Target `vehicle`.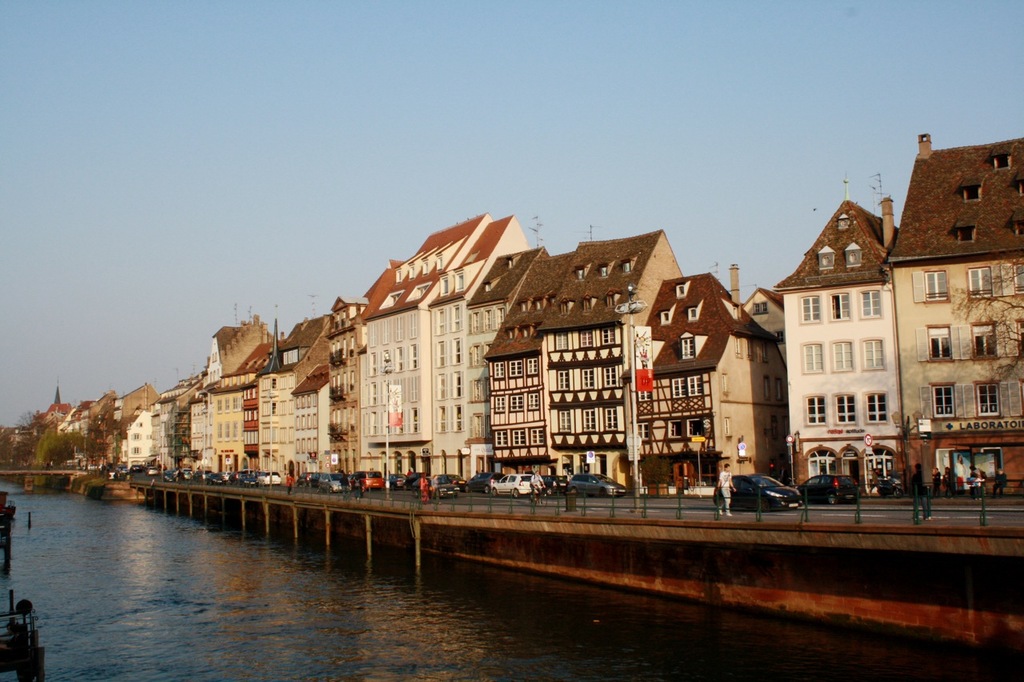
Target region: (145,465,161,476).
